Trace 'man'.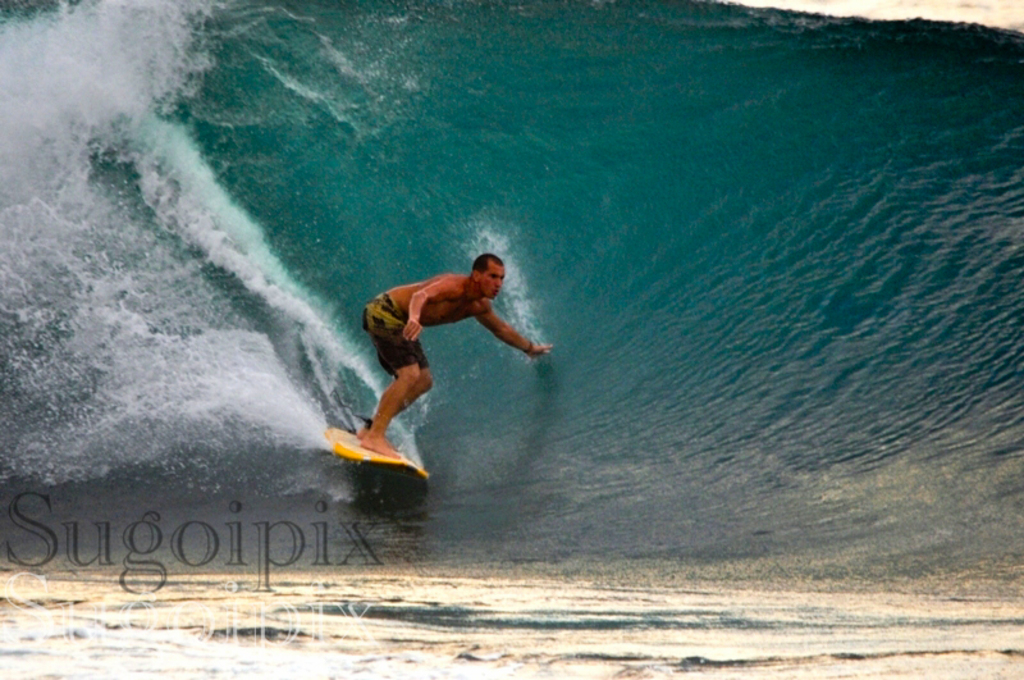
Traced to l=358, t=254, r=544, b=461.
